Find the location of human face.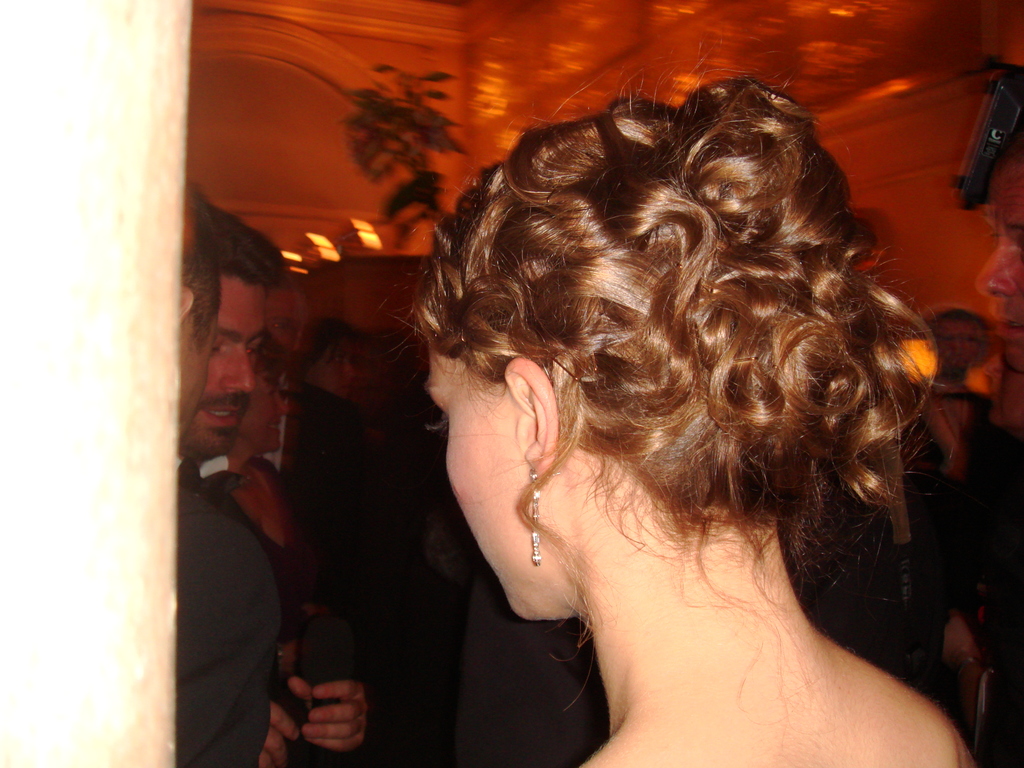
Location: box(182, 275, 272, 461).
